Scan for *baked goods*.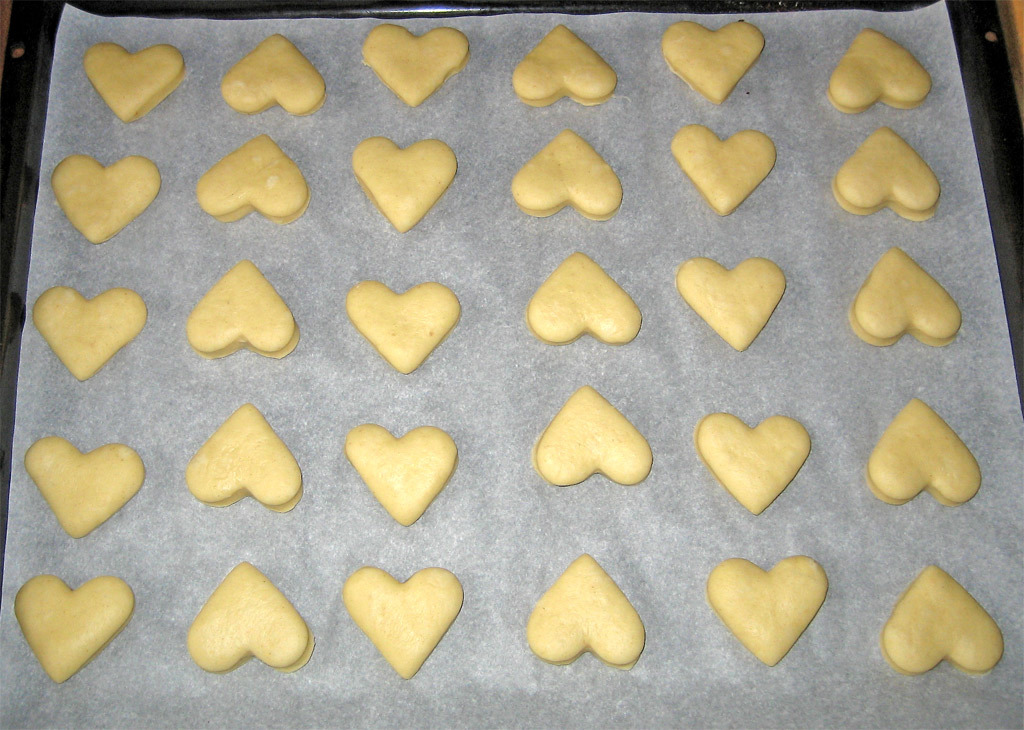
Scan result: (x1=13, y1=573, x2=136, y2=684).
